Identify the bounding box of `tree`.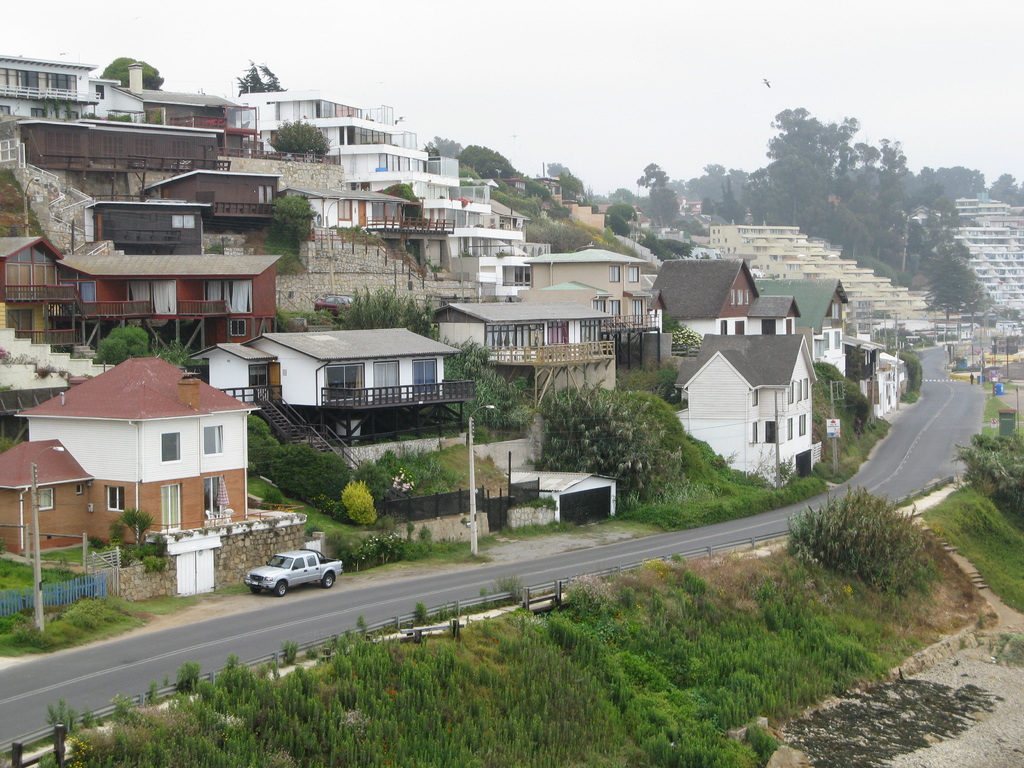
646 181 686 228.
